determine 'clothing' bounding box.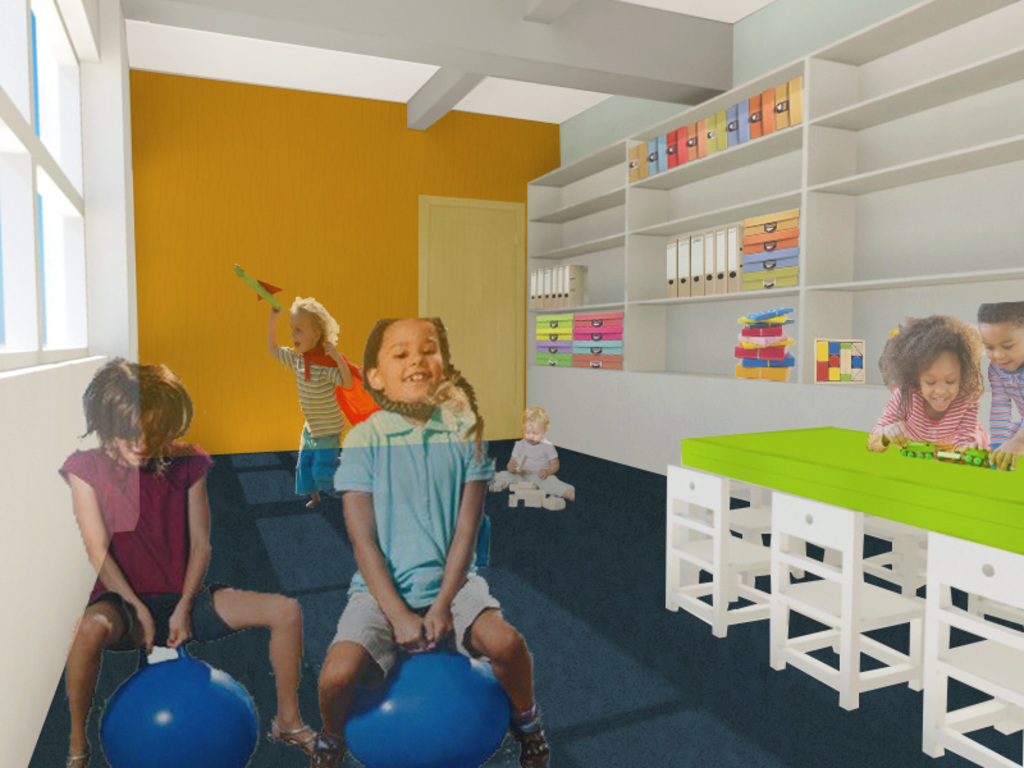
Determined: bbox=(321, 361, 489, 700).
